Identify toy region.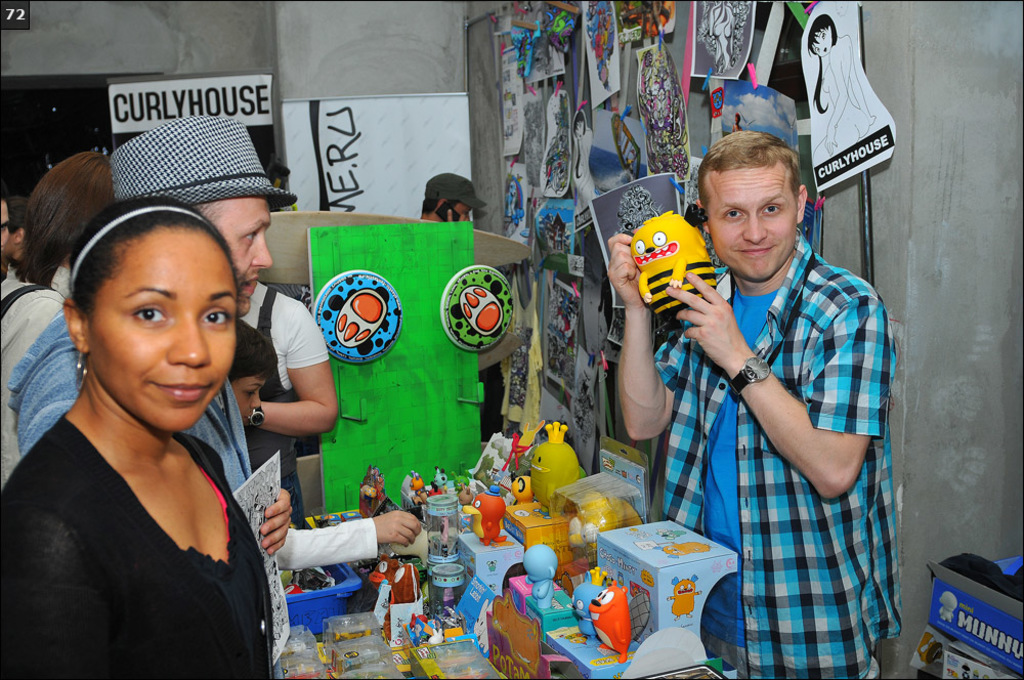
Region: BBox(662, 579, 701, 622).
